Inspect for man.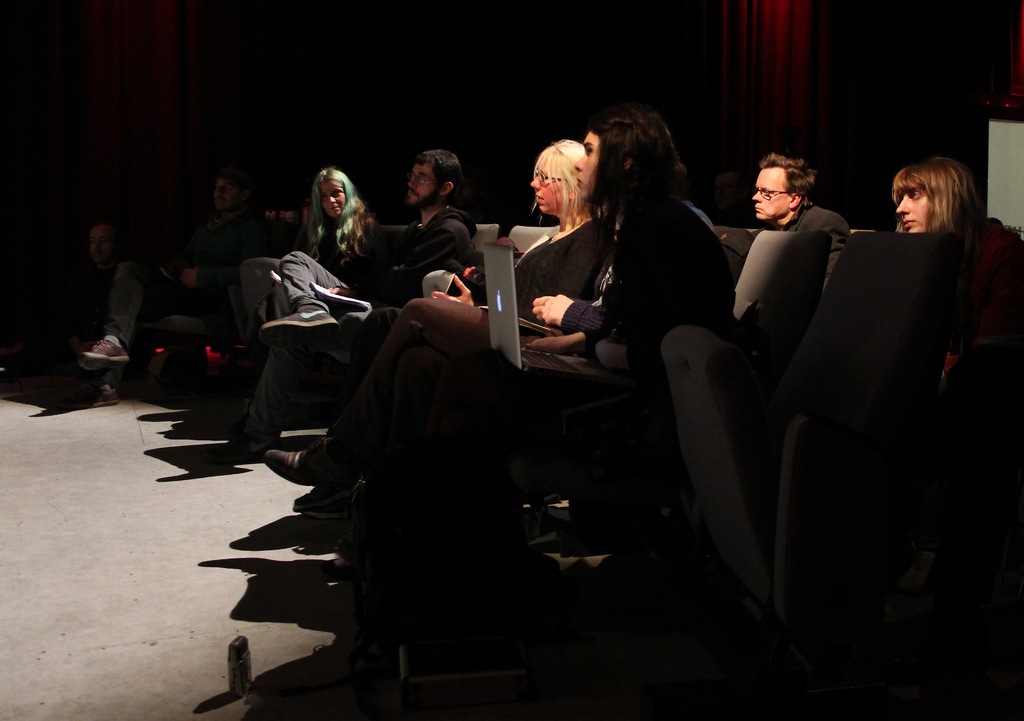
Inspection: 237,147,478,441.
